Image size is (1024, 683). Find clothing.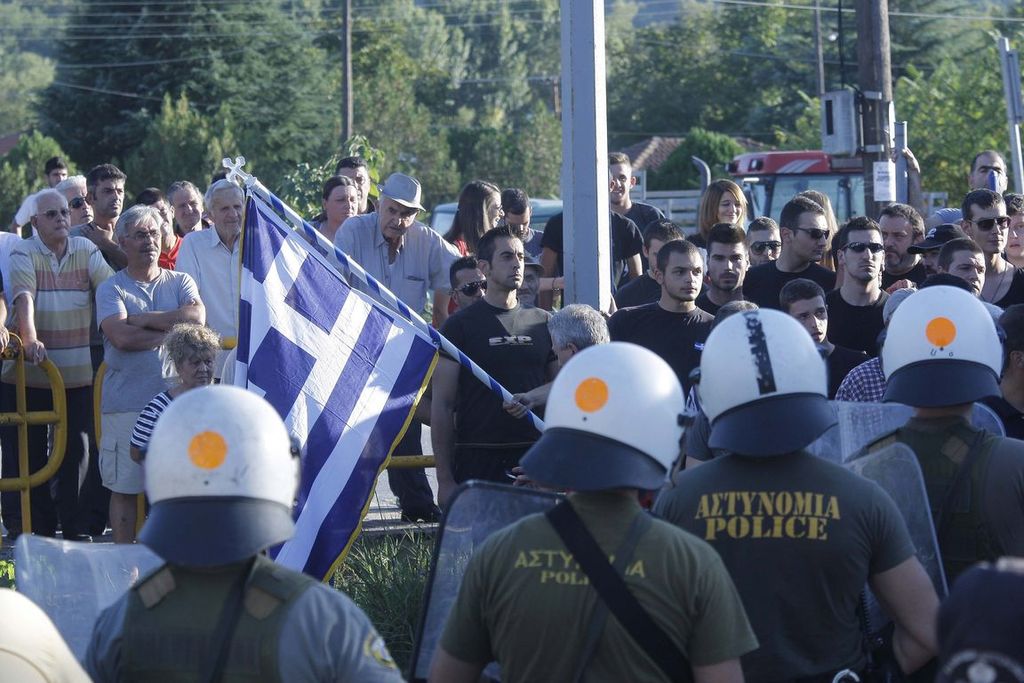
Rect(437, 294, 564, 509).
